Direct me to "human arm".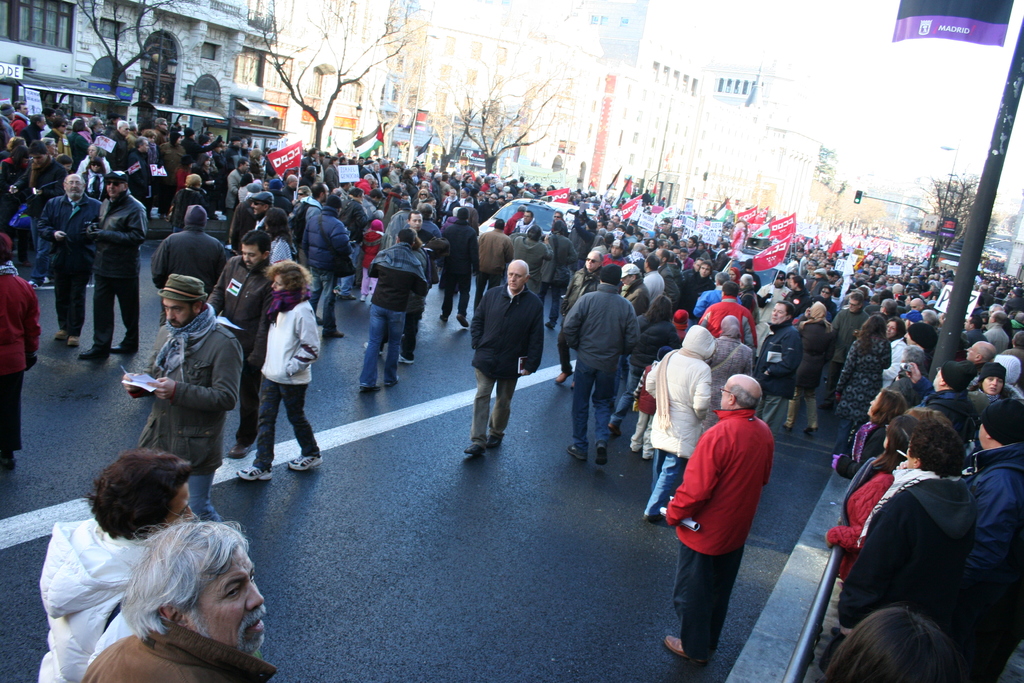
Direction: locate(630, 292, 652, 315).
